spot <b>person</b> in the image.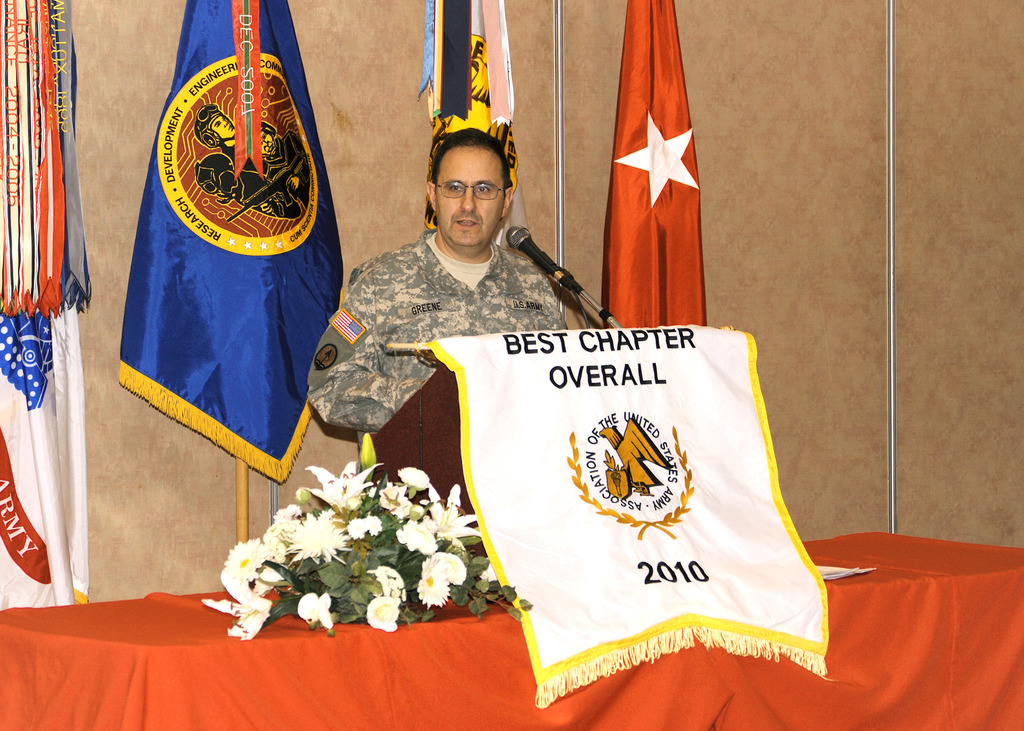
<b>person</b> found at 306, 129, 570, 436.
